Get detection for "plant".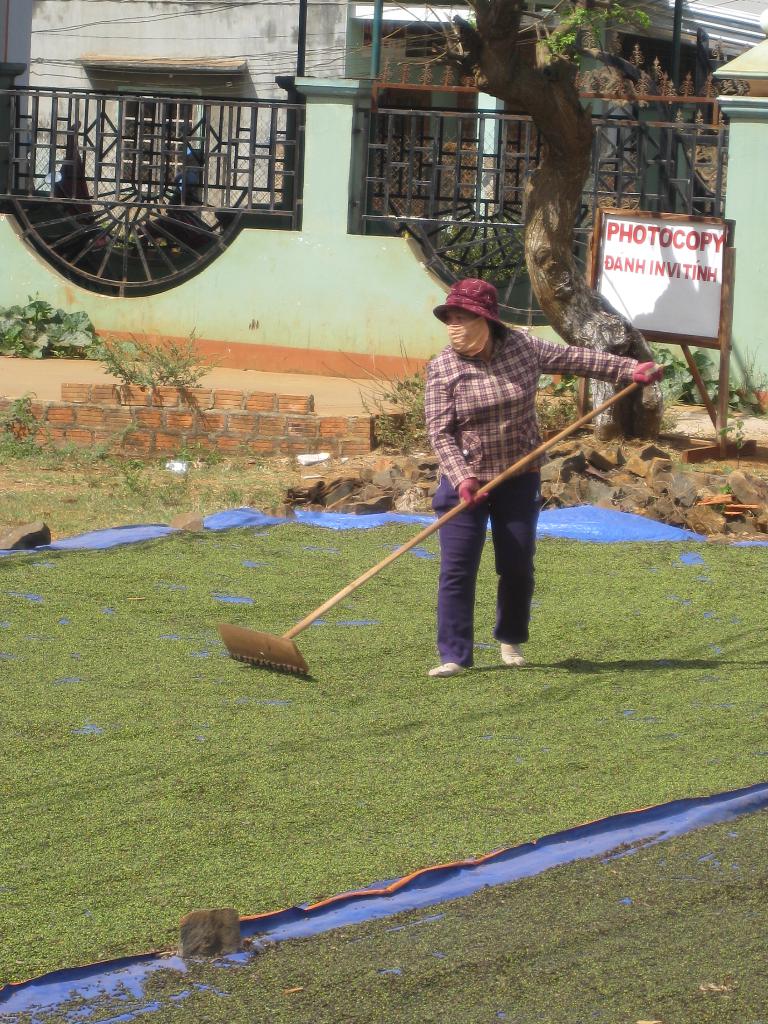
Detection: l=712, t=419, r=740, b=461.
